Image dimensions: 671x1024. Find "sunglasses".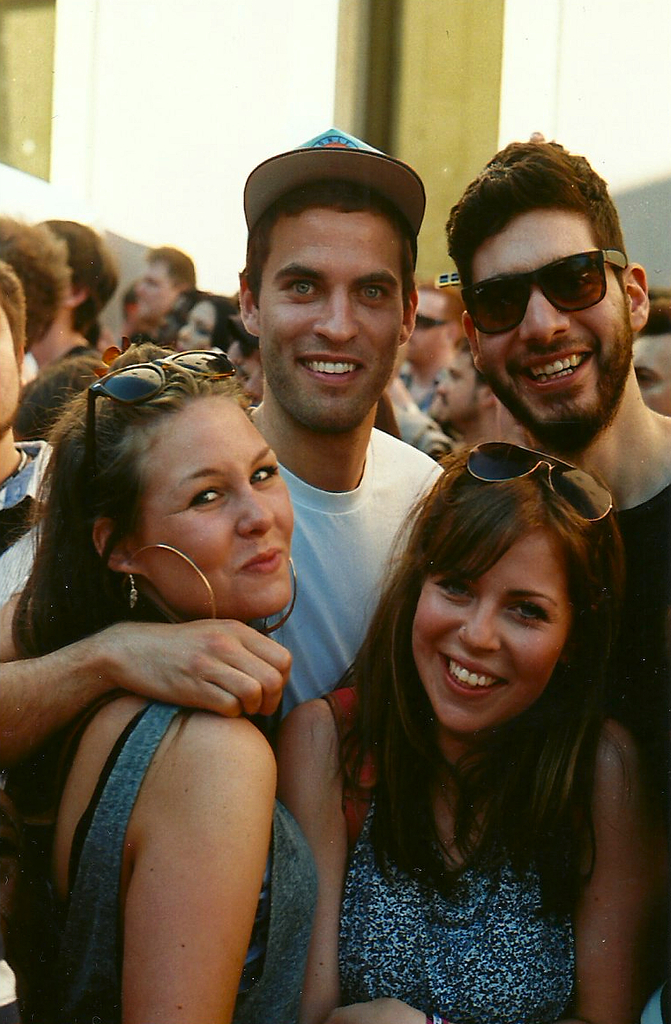
x1=465, y1=441, x2=613, y2=520.
